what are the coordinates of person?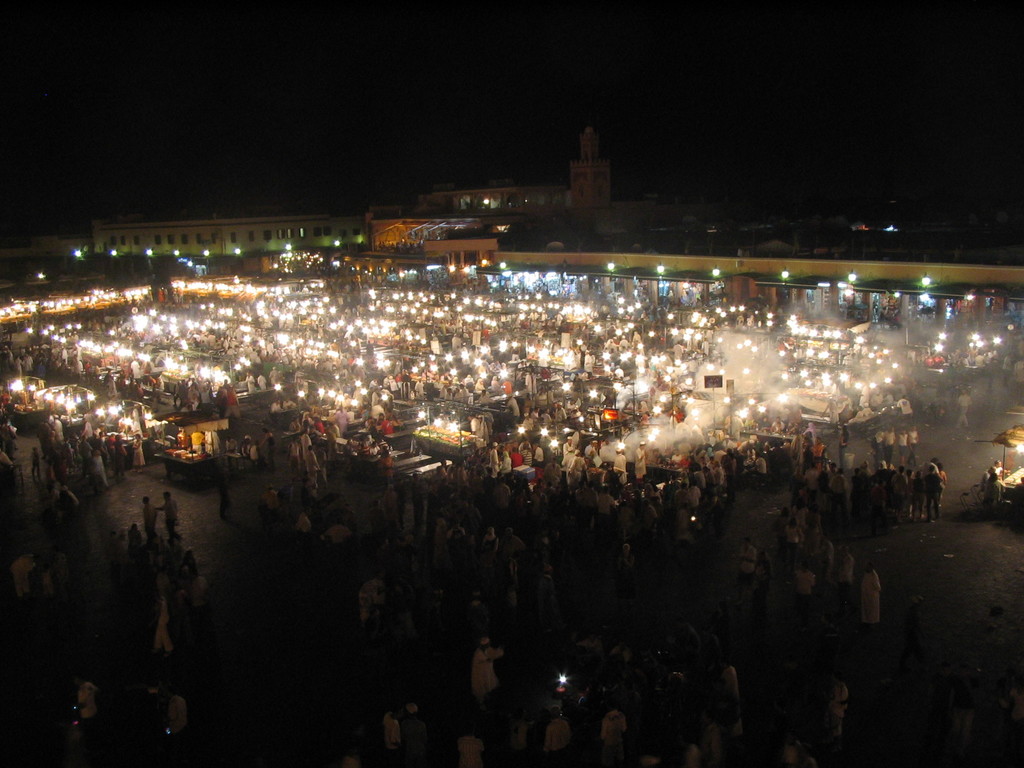
crop(157, 490, 180, 543).
